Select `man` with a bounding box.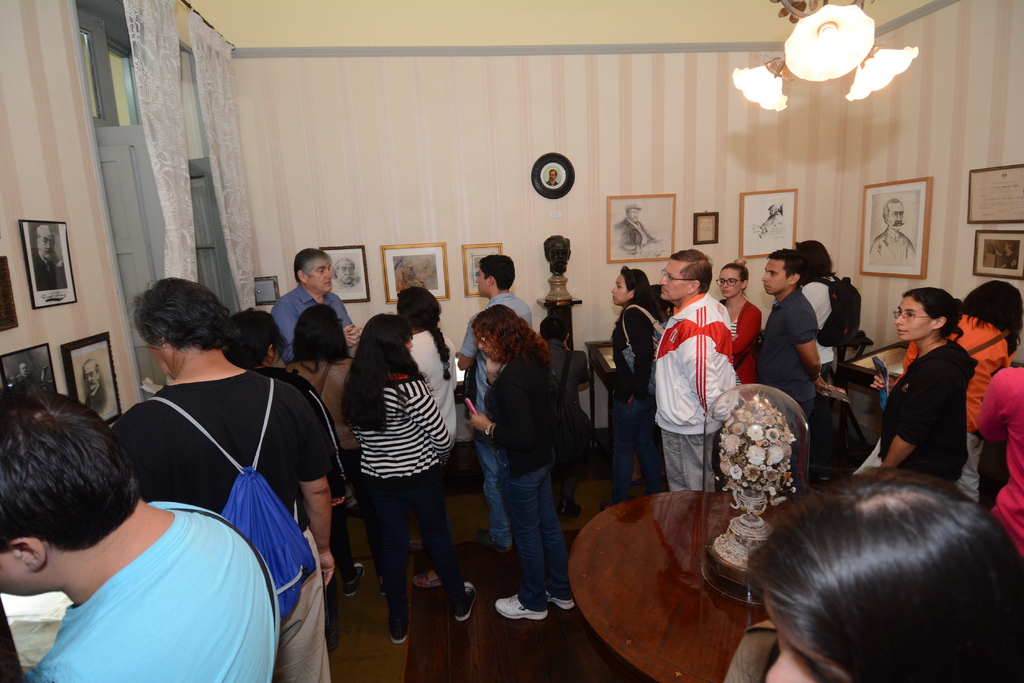
<bbox>866, 195, 917, 264</bbox>.
